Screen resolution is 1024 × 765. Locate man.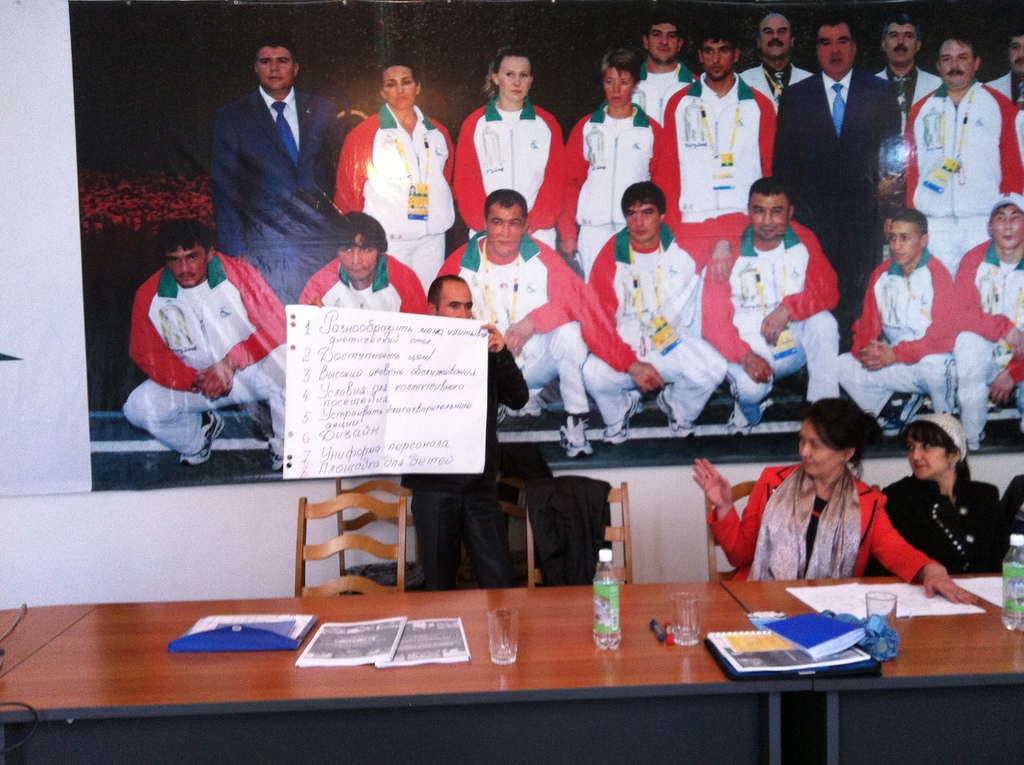
{"x1": 835, "y1": 202, "x2": 987, "y2": 430}.
